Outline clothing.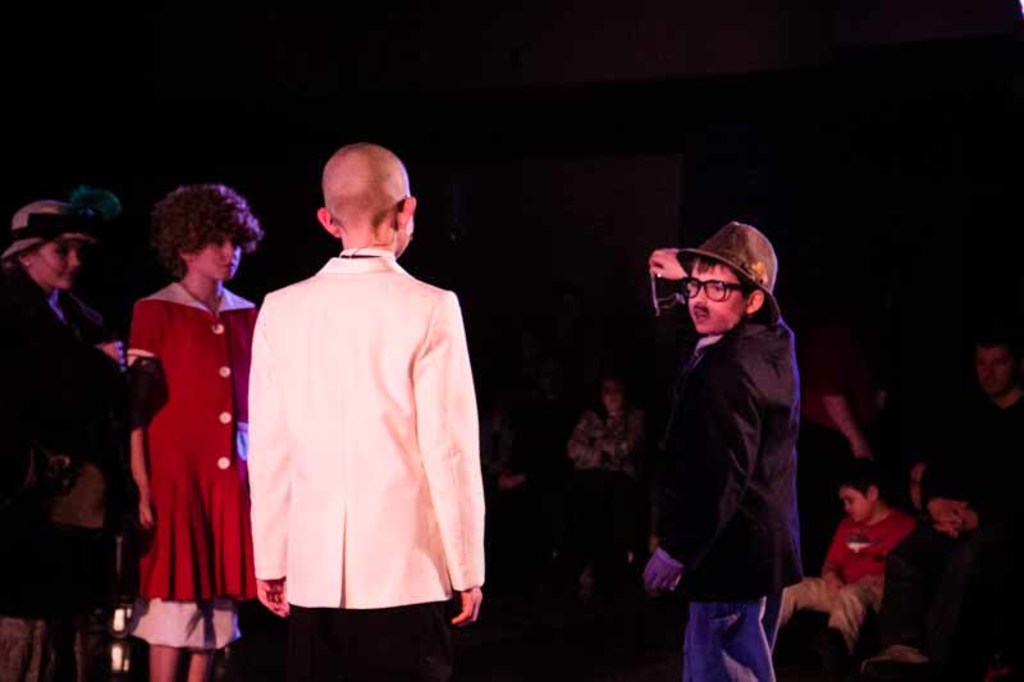
Outline: {"left": 785, "top": 508, "right": 910, "bottom": 651}.
